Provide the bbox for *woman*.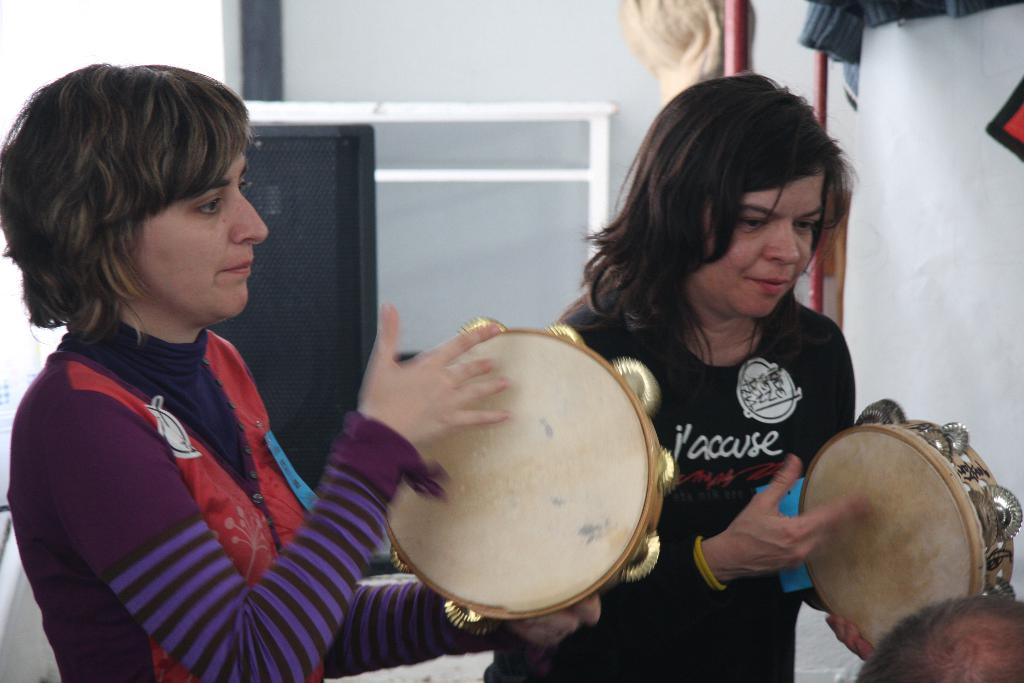
select_region(513, 50, 916, 682).
